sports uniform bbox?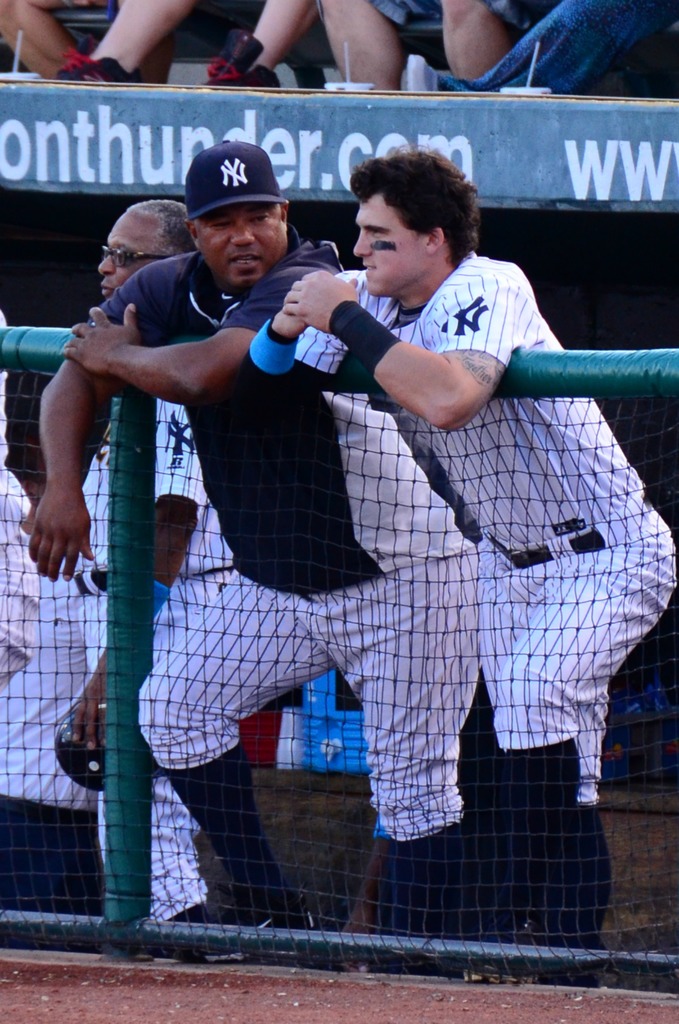
<box>123,237,493,941</box>
